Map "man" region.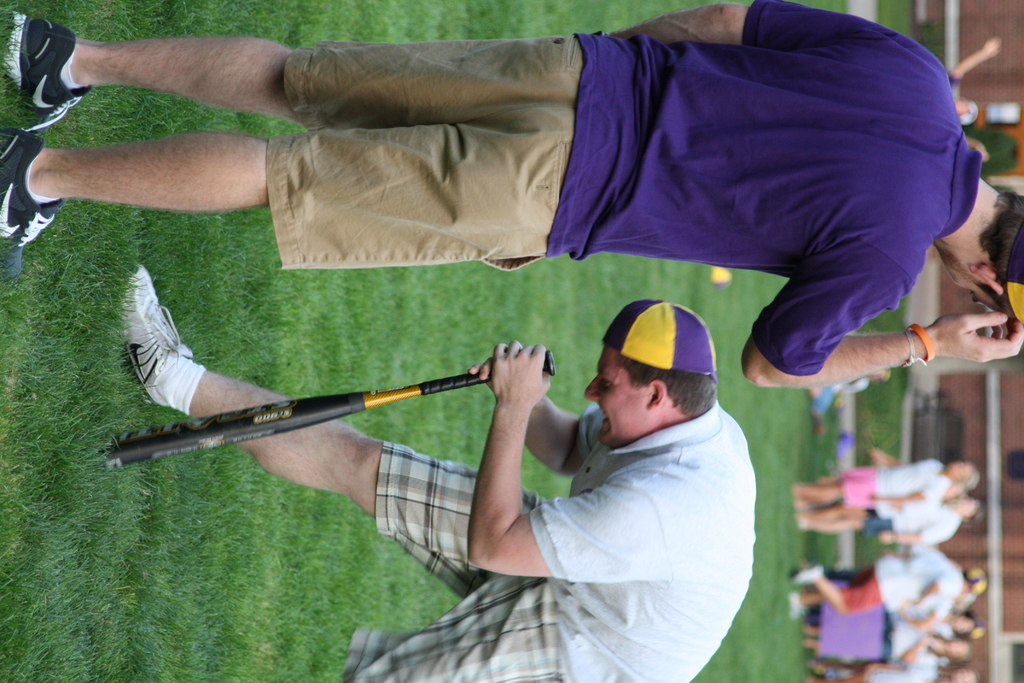
Mapped to [left=113, top=258, right=761, bottom=682].
